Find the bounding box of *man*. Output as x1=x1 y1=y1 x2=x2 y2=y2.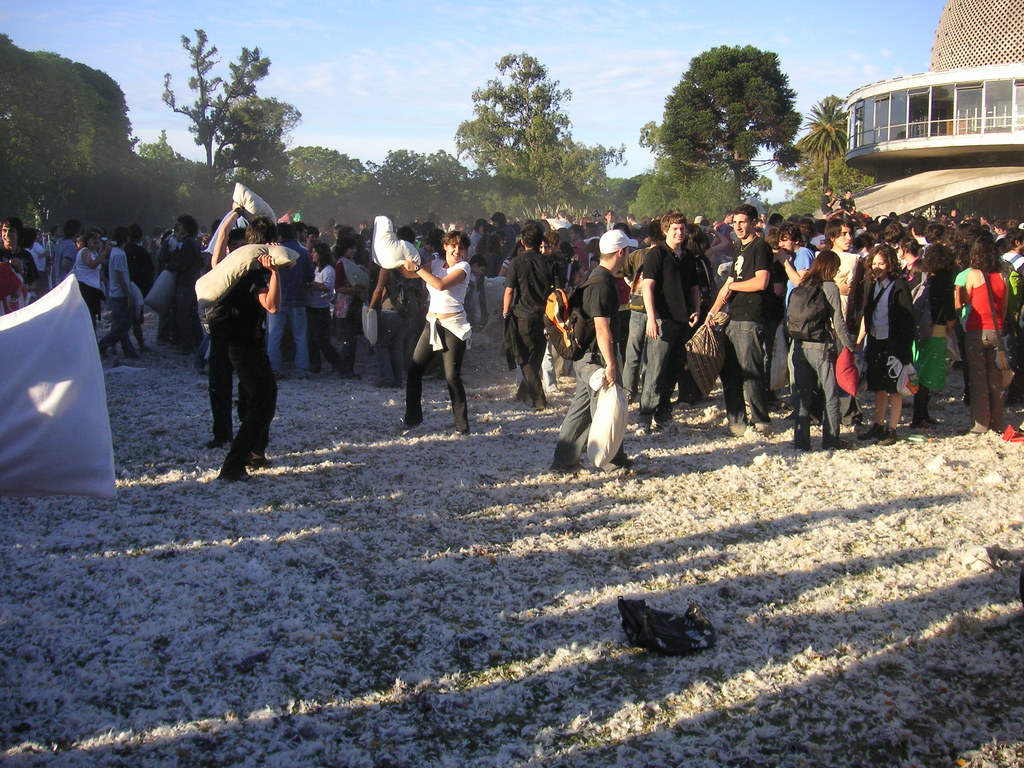
x1=842 y1=189 x2=858 y2=220.
